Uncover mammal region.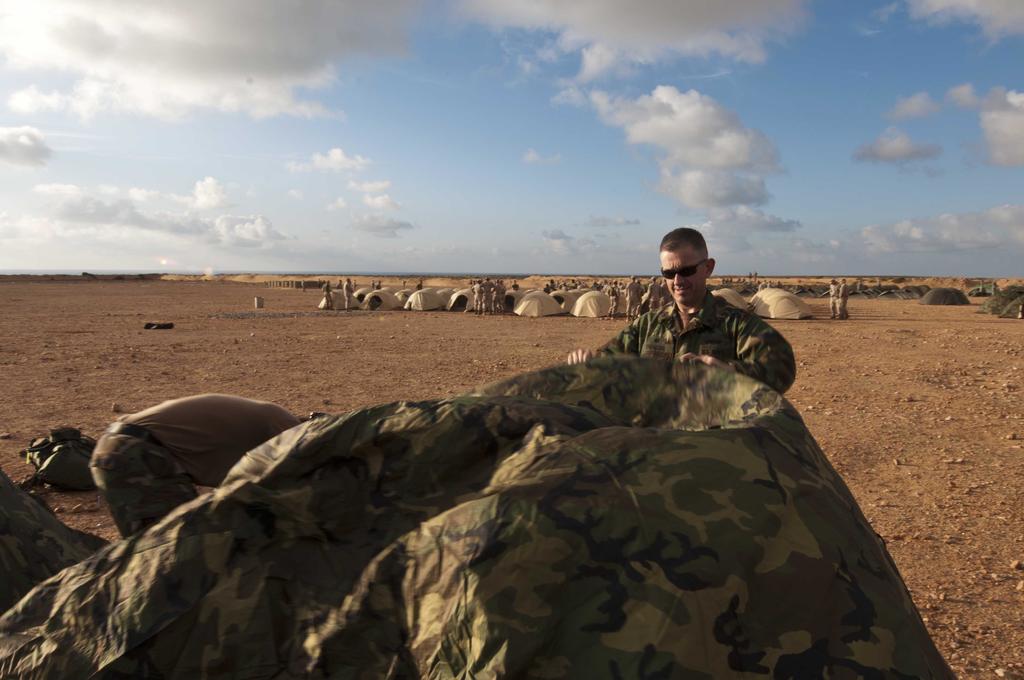
Uncovered: 351 278 356 295.
